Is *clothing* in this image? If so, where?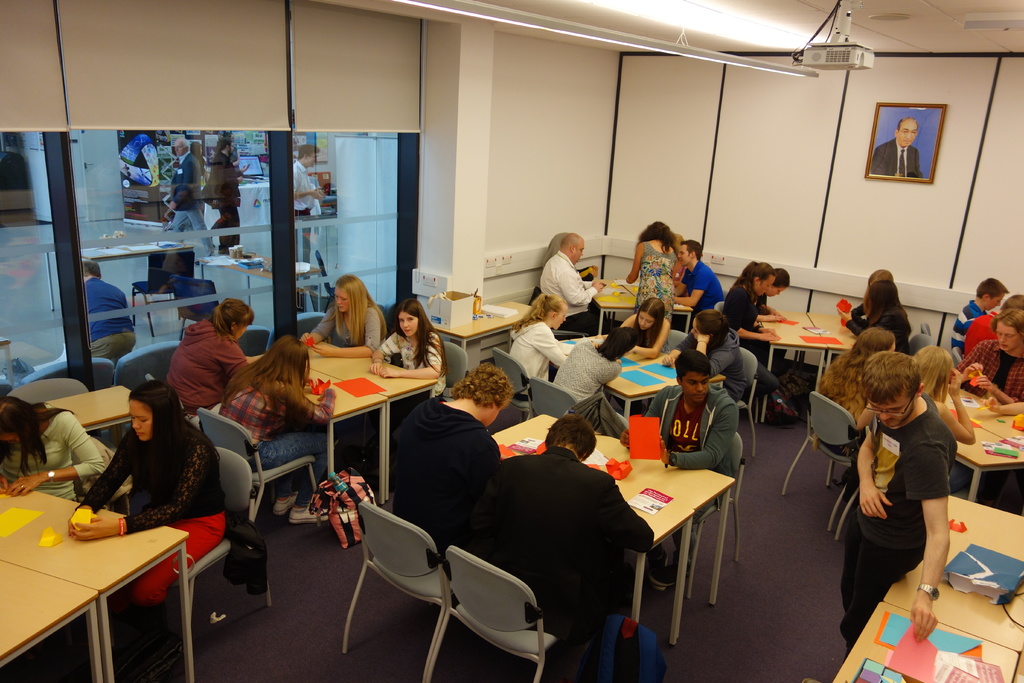
Yes, at (left=556, top=334, right=621, bottom=403).
